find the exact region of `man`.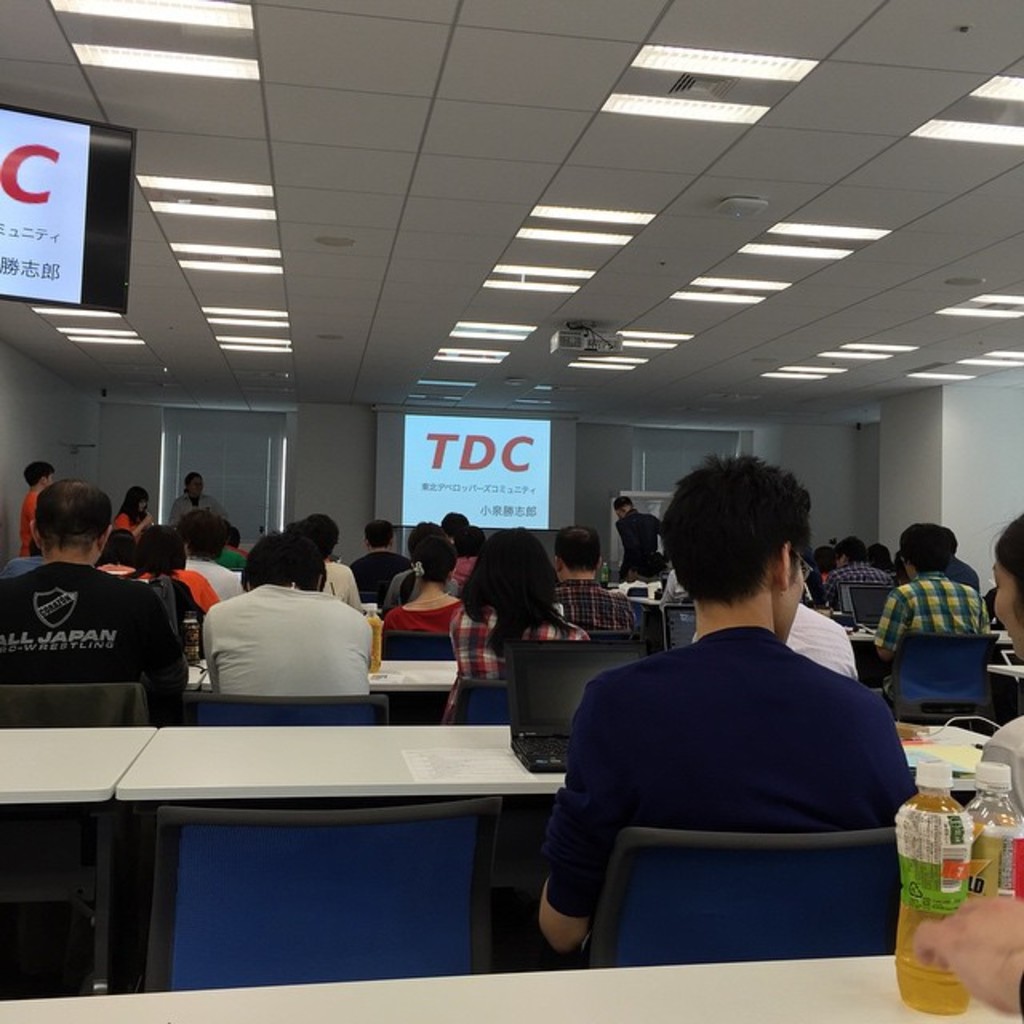
Exact region: rect(942, 552, 992, 597).
